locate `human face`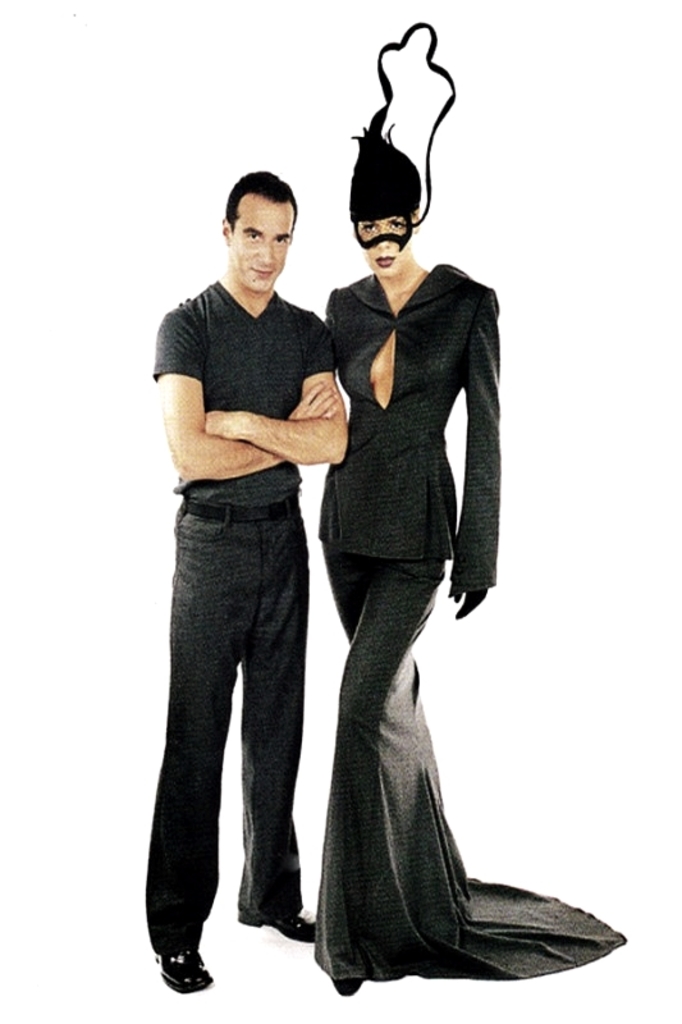
region(358, 209, 403, 275)
